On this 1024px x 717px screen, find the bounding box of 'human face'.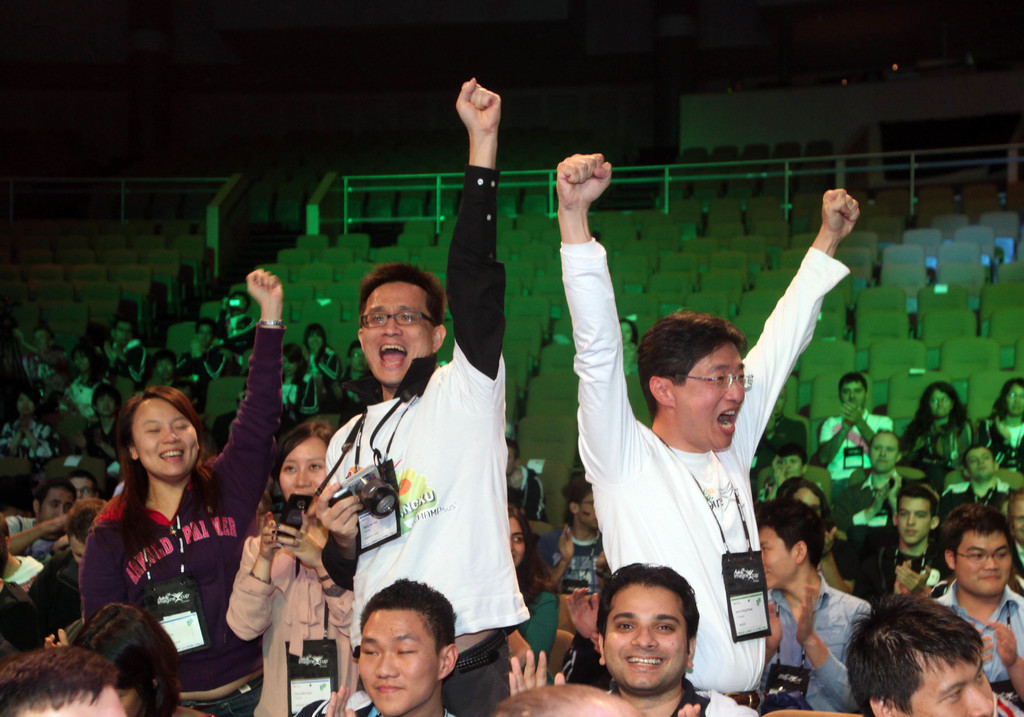
Bounding box: x1=1011, y1=505, x2=1023, y2=539.
